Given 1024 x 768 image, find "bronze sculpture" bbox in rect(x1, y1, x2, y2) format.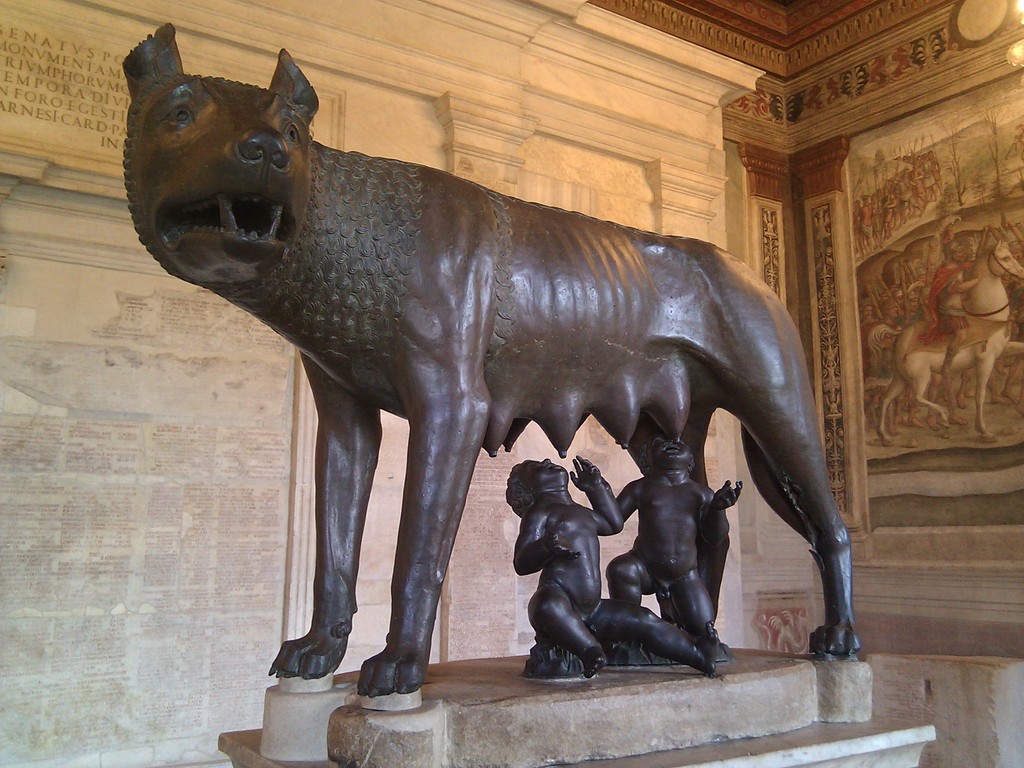
rect(112, 21, 870, 710).
